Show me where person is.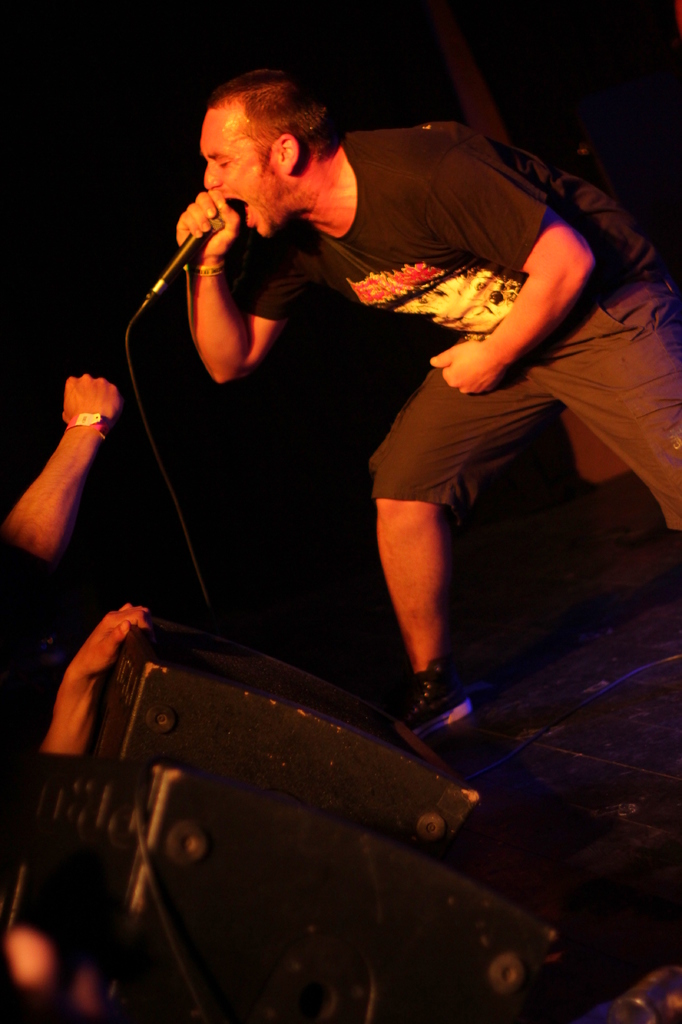
person is at select_region(177, 66, 681, 717).
